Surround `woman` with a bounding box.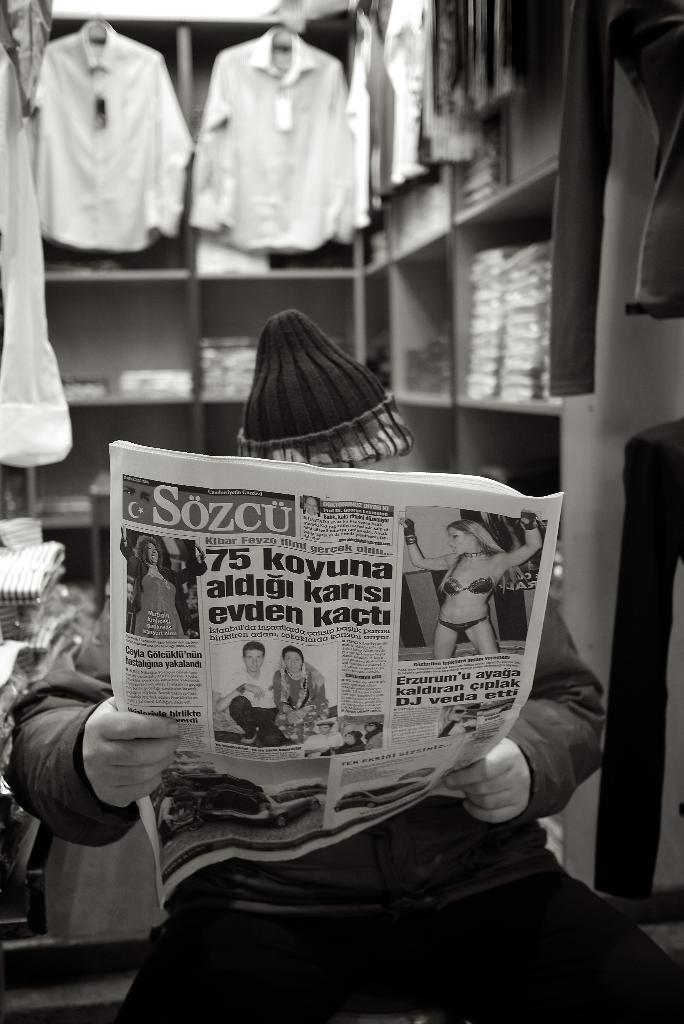
[402,513,544,662].
